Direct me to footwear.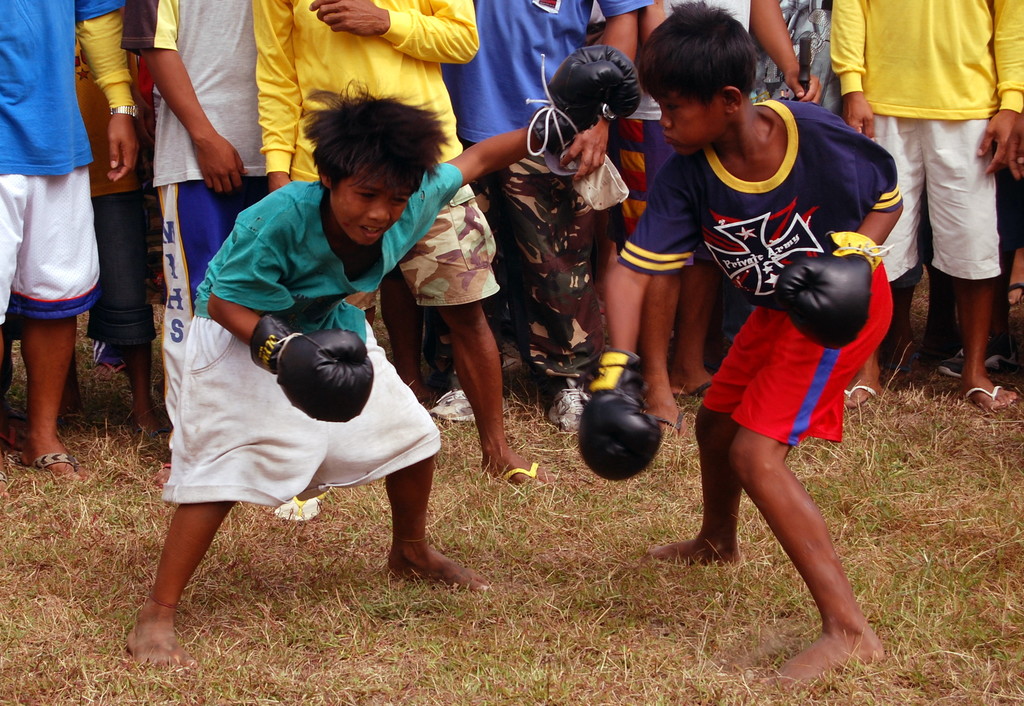
Direction: Rect(430, 392, 506, 421).
